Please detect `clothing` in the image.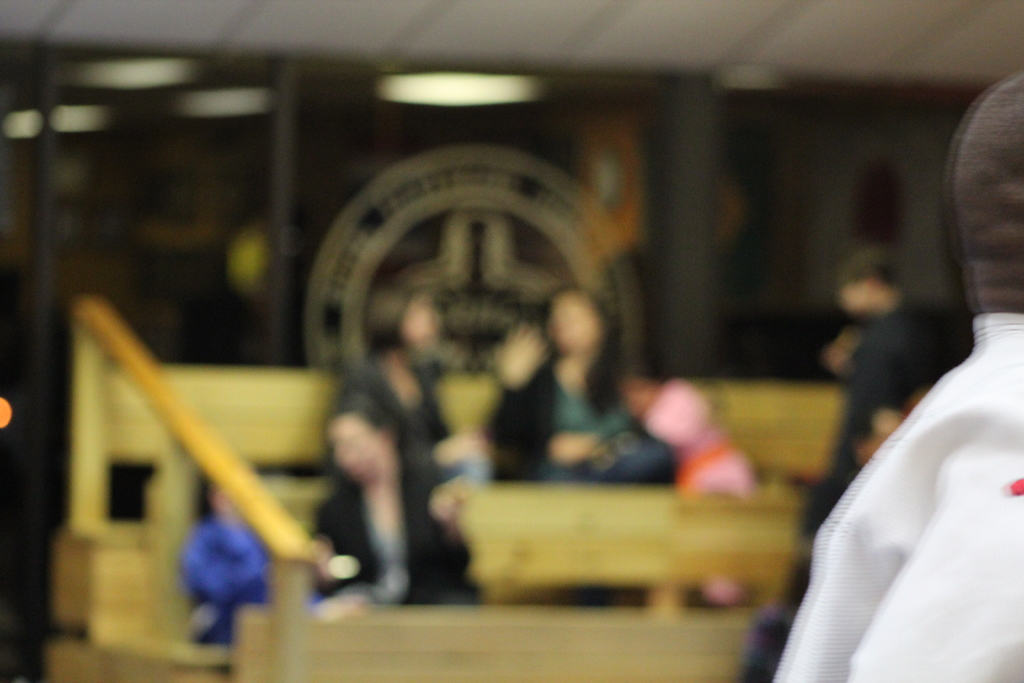
311:470:477:599.
